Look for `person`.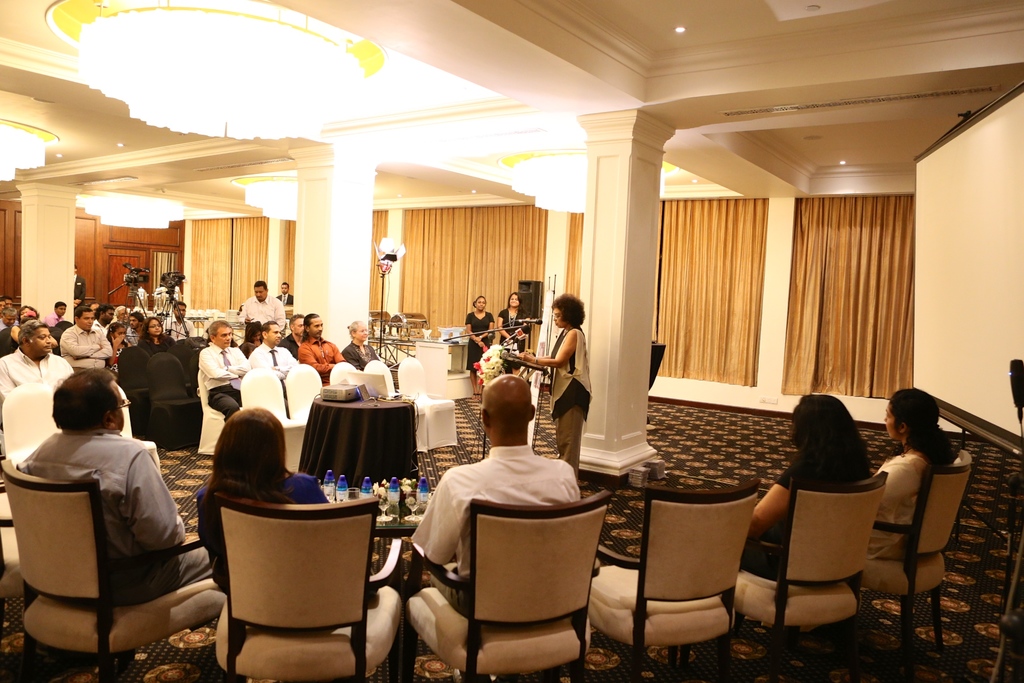
Found: <bbox>416, 390, 584, 639</bbox>.
